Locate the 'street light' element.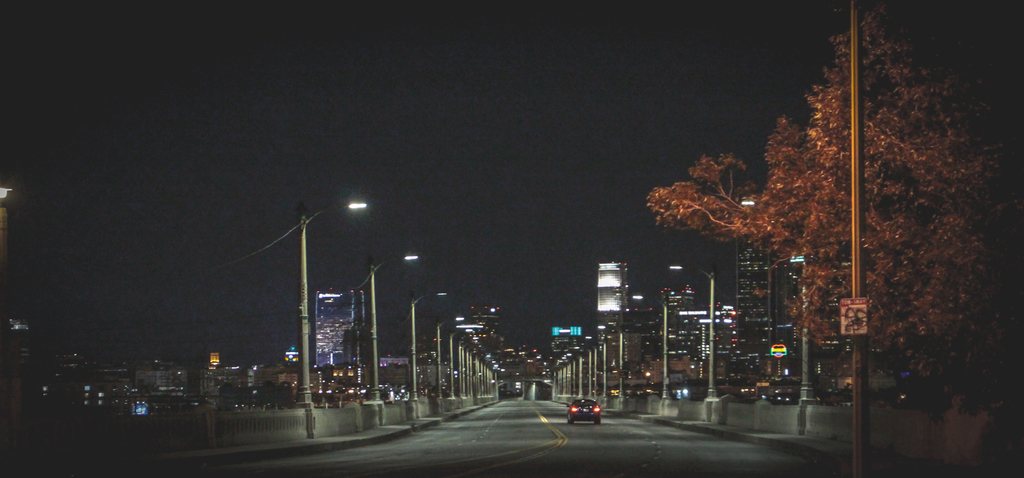
Element bbox: bbox=(452, 326, 471, 392).
